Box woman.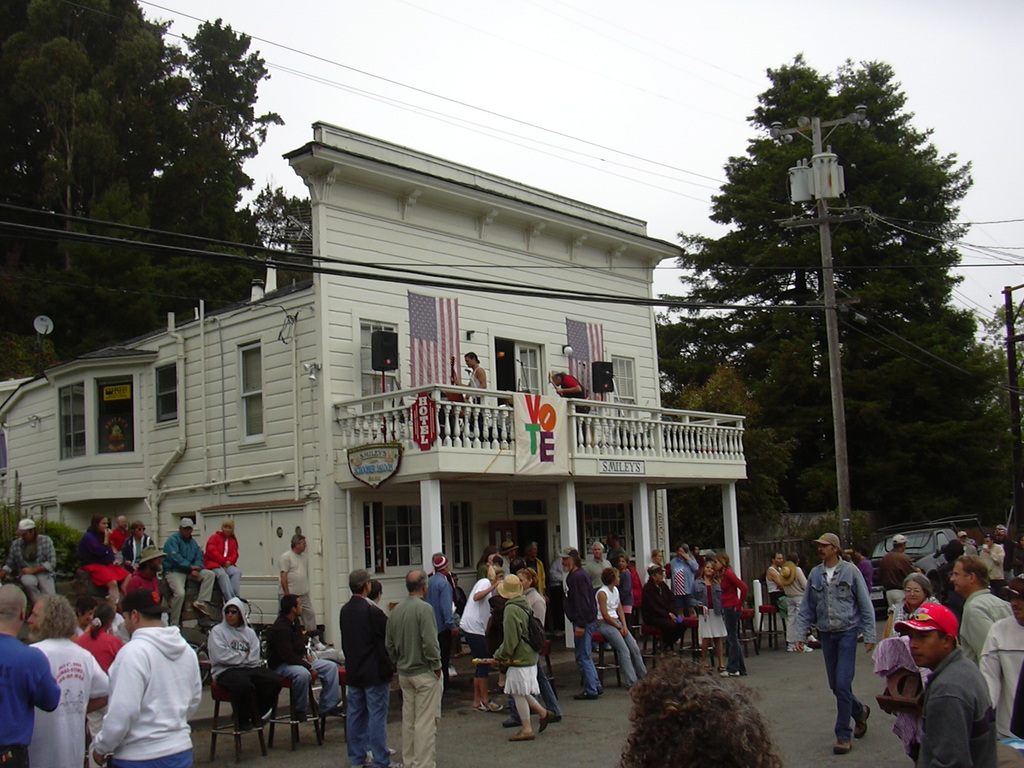
<box>73,514,120,600</box>.
